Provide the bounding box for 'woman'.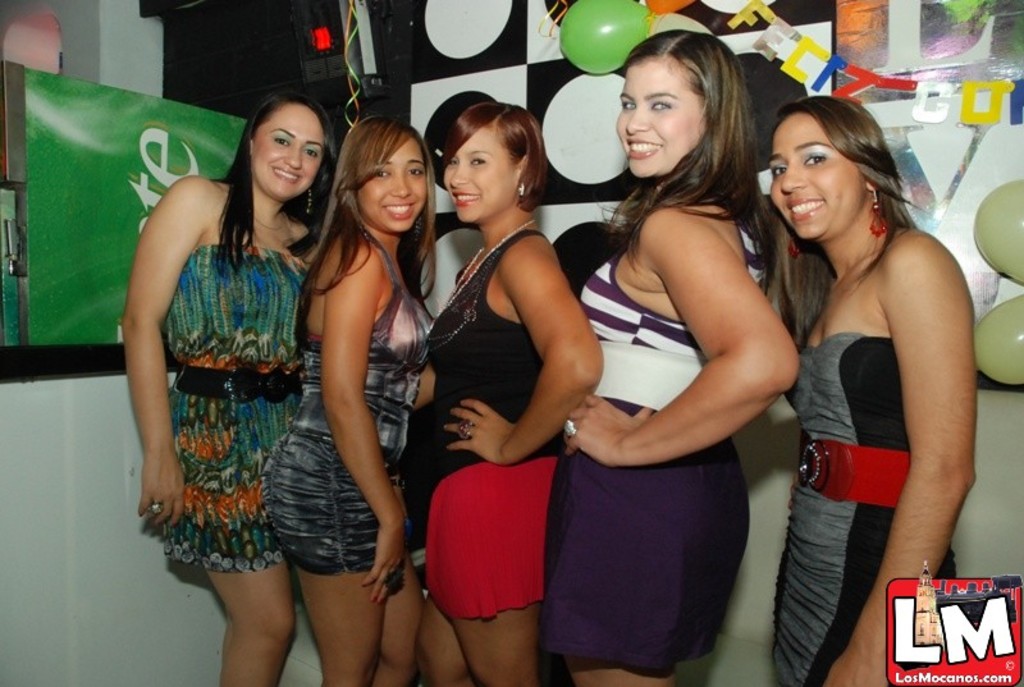
bbox(255, 111, 440, 686).
